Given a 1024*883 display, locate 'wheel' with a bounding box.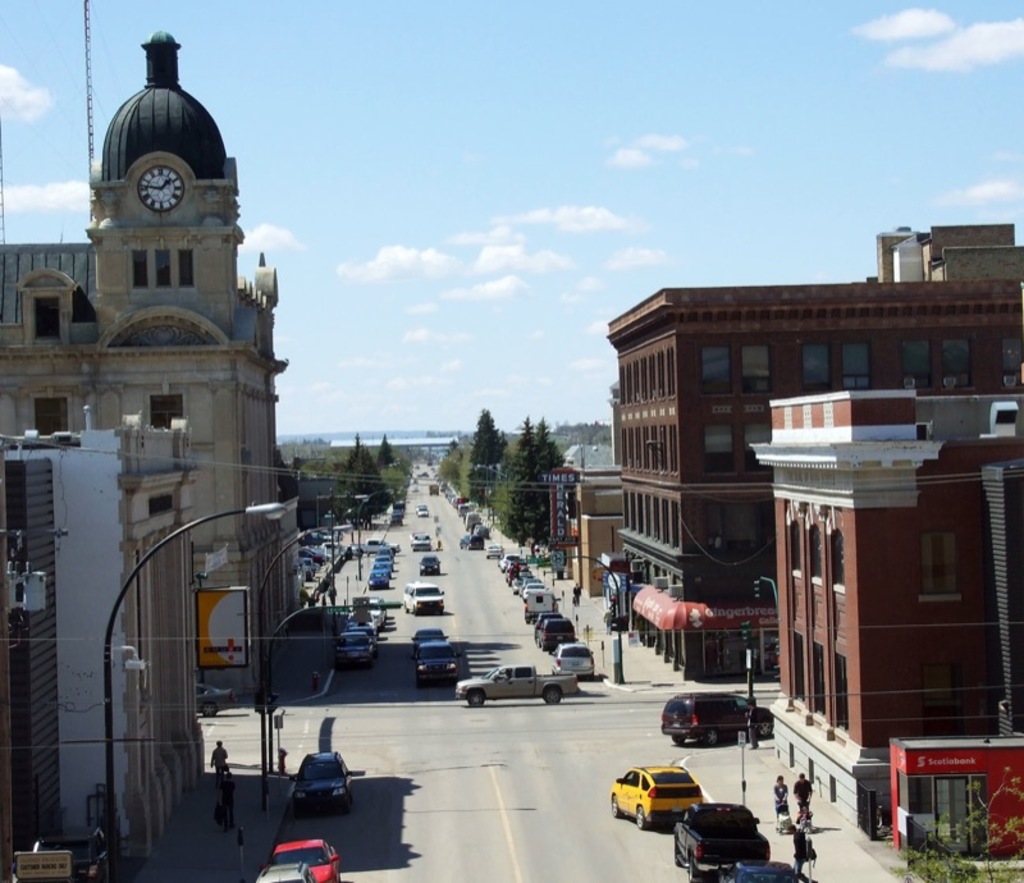
Located: bbox=(417, 678, 425, 687).
